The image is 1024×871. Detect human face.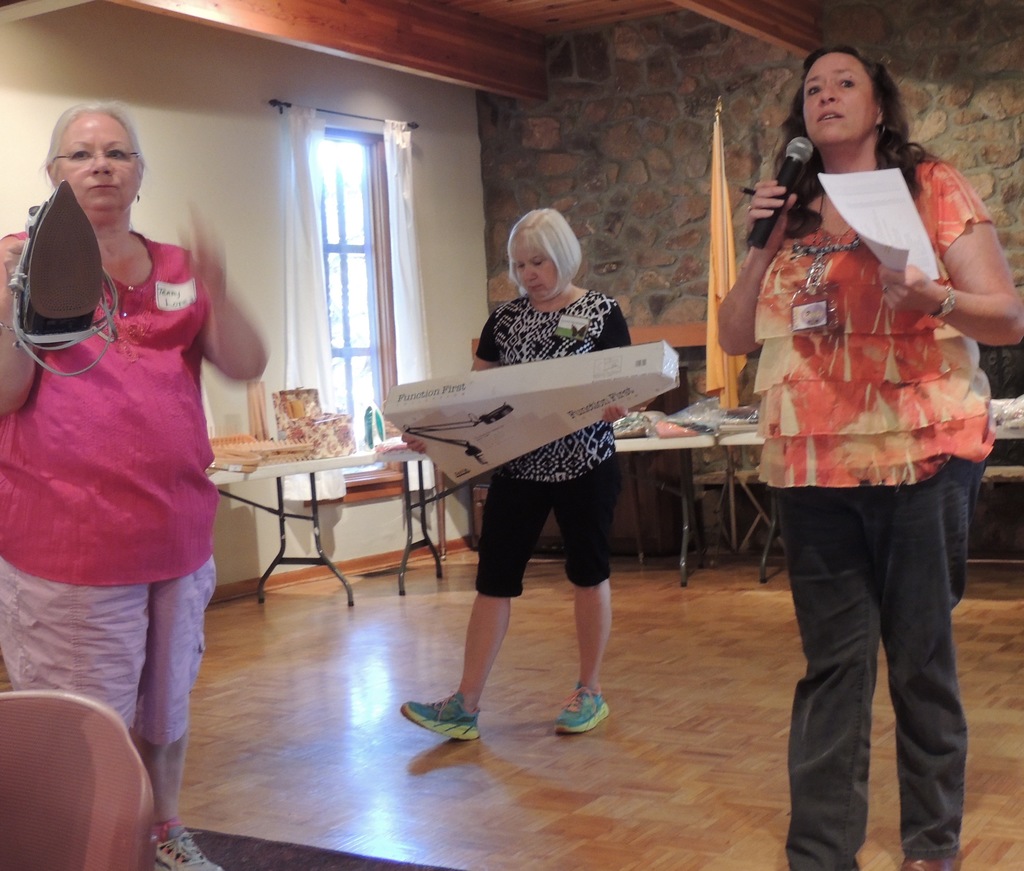
Detection: [60, 113, 143, 213].
